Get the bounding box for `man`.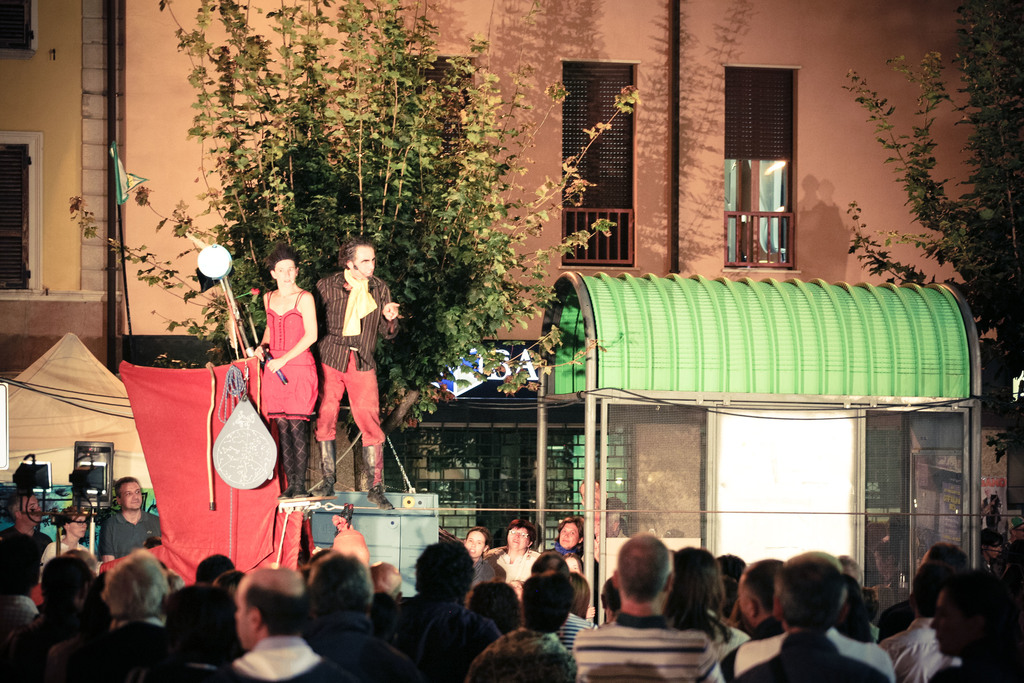
<box>719,551,897,682</box>.
